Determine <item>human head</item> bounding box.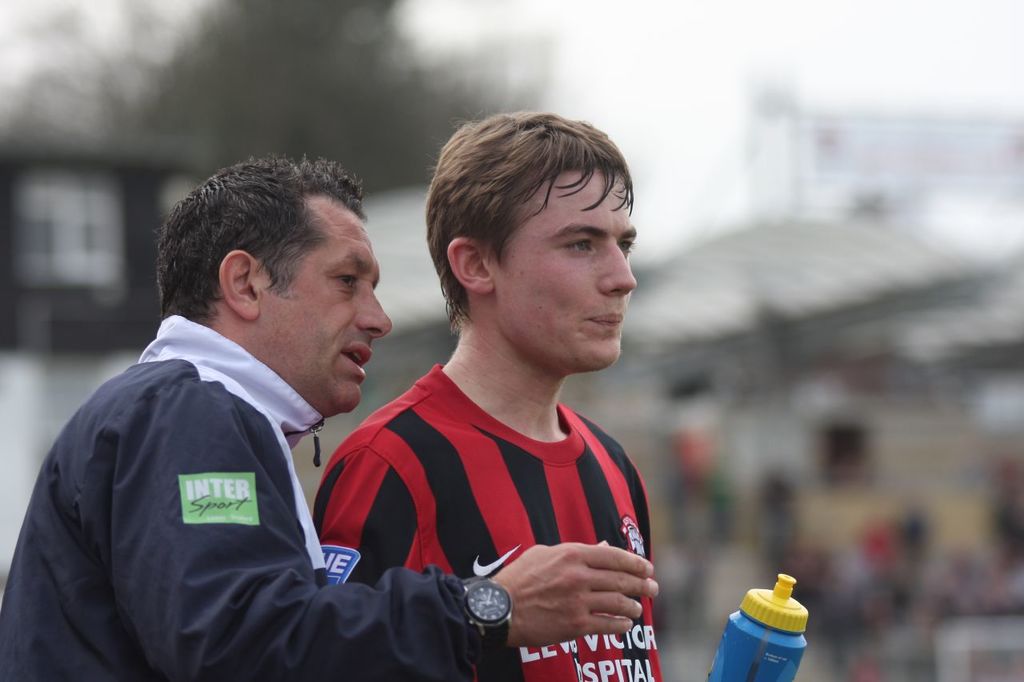
Determined: (left=150, top=148, right=394, bottom=413).
